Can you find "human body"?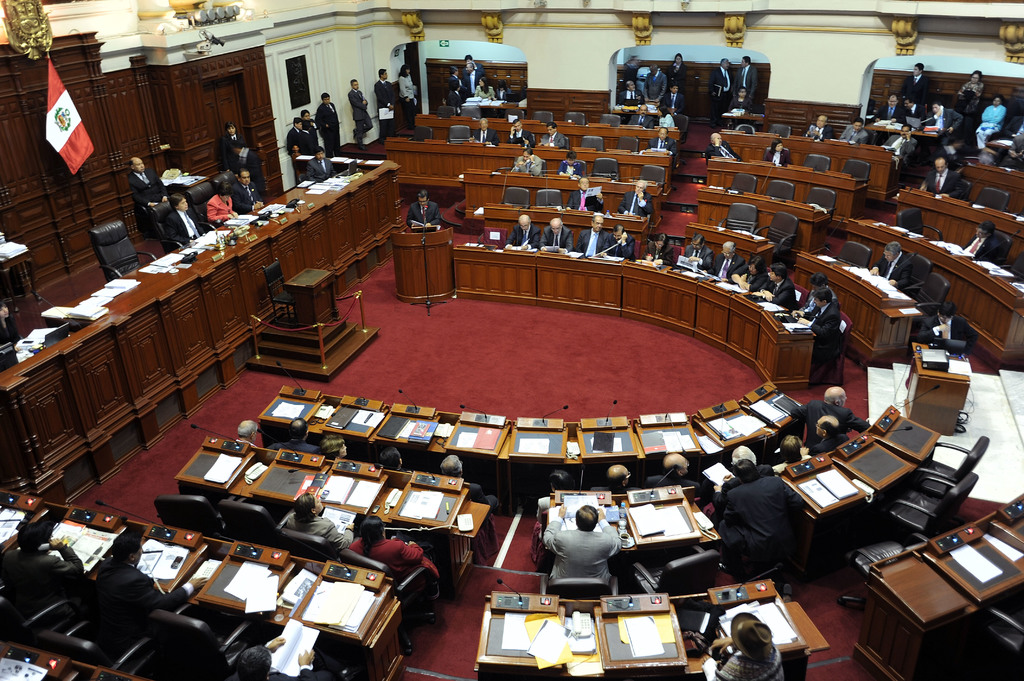
Yes, bounding box: detection(234, 180, 265, 209).
